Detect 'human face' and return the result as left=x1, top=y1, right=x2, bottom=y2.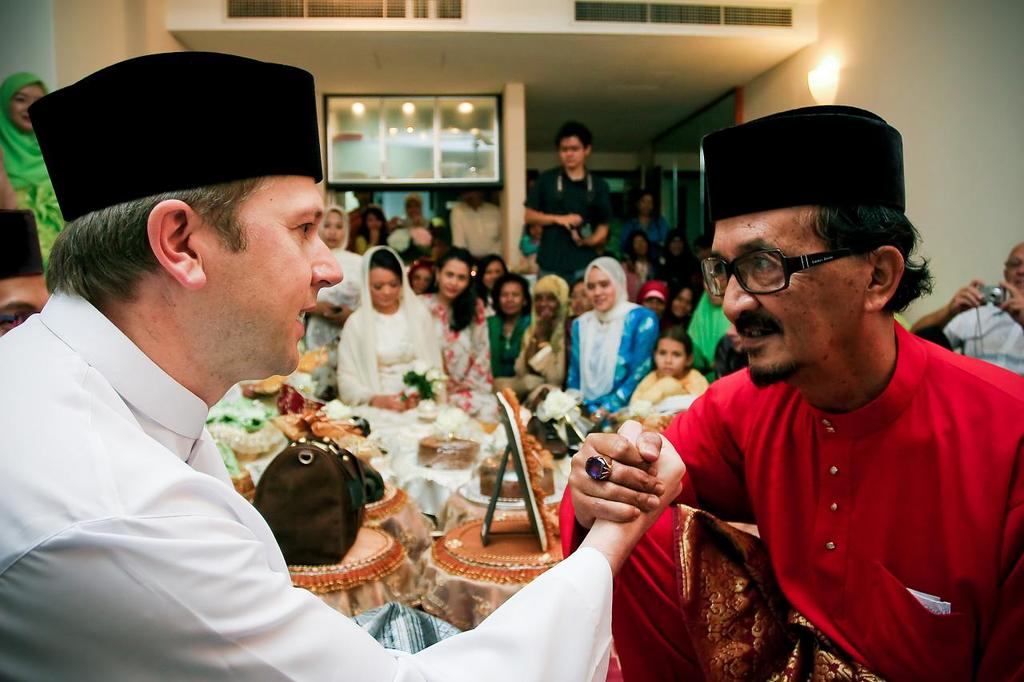
left=706, top=208, right=861, bottom=389.
